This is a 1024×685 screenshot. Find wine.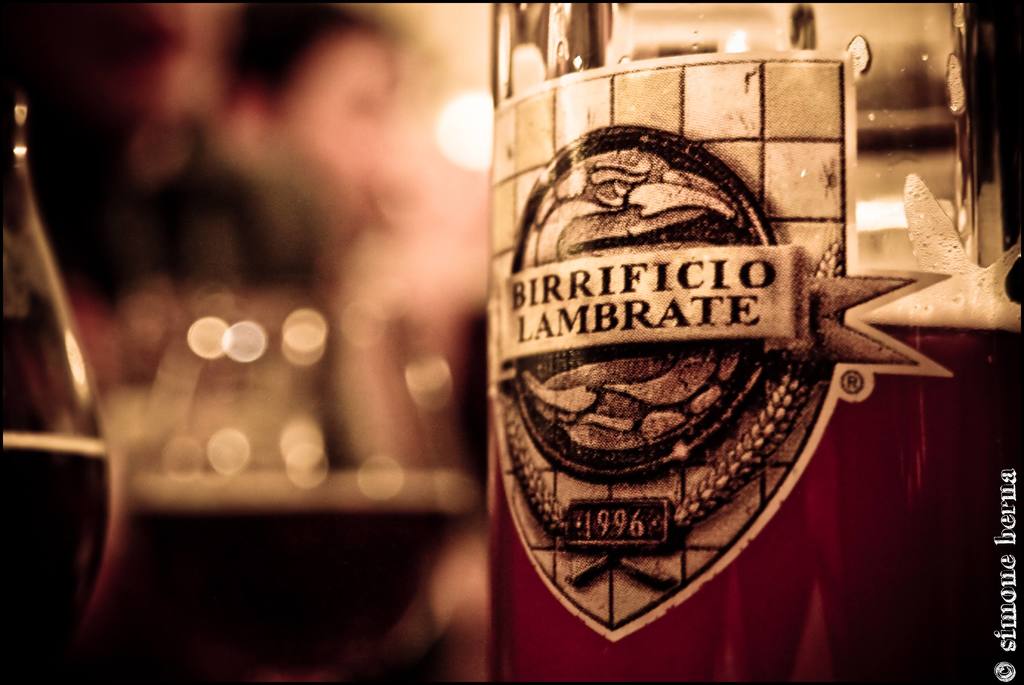
Bounding box: locate(486, 321, 1023, 681).
